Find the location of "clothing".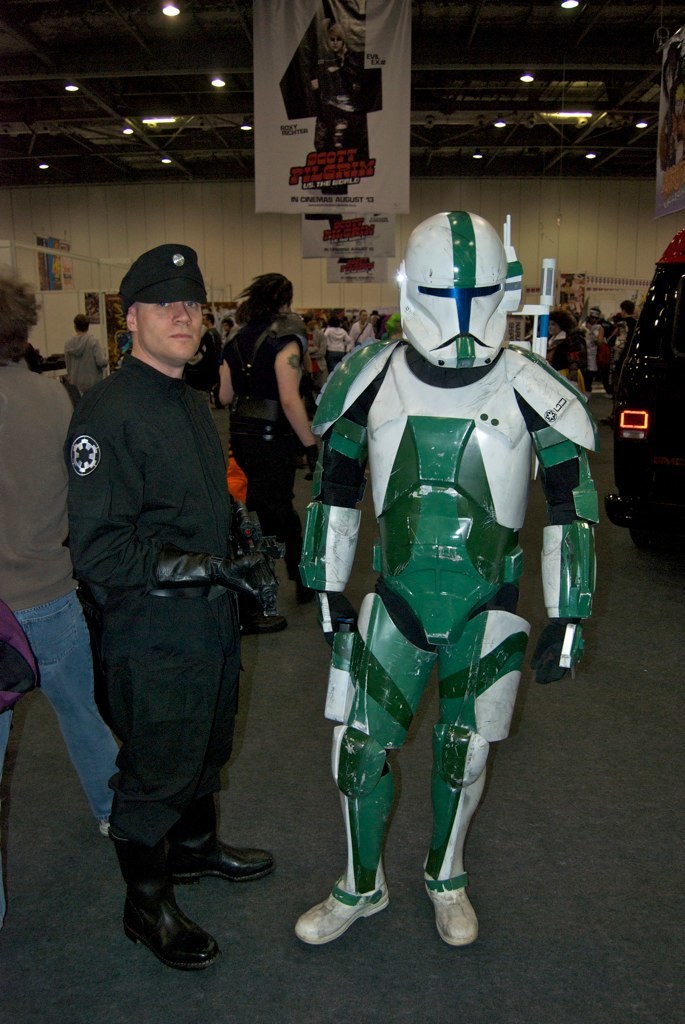
Location: bbox=[52, 259, 275, 918].
